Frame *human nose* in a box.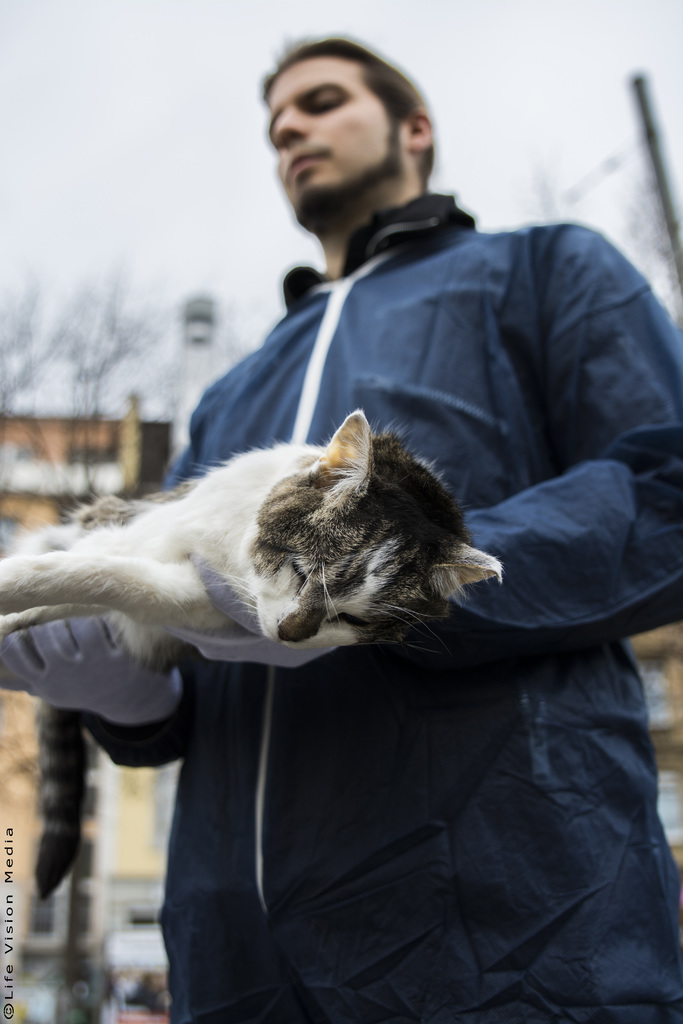
(271,103,309,150).
